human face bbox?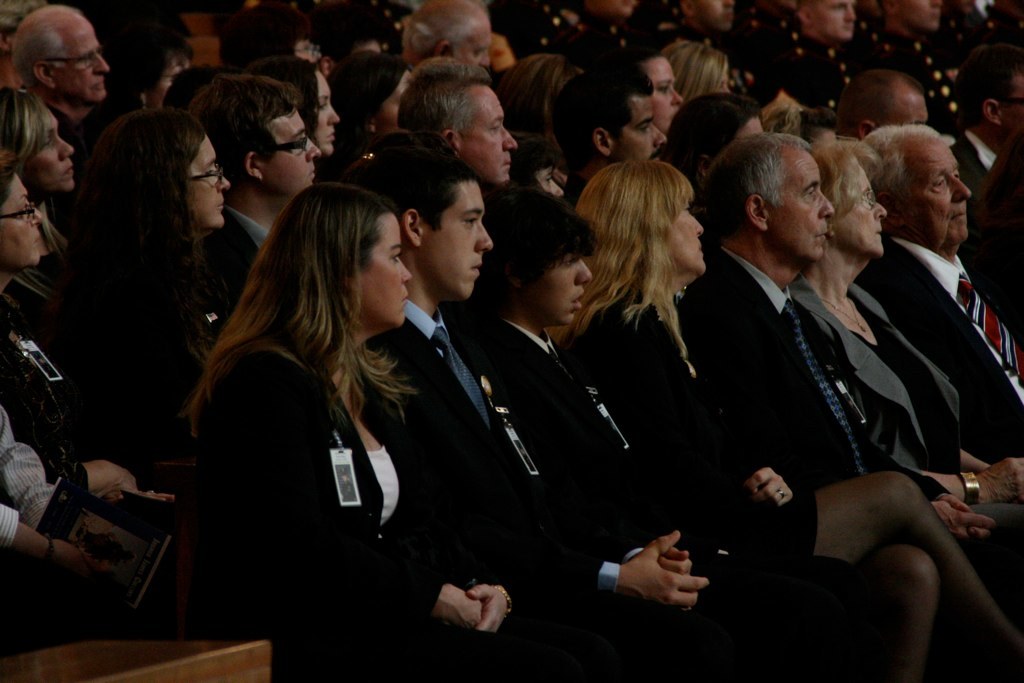
(x1=589, y1=0, x2=634, y2=16)
